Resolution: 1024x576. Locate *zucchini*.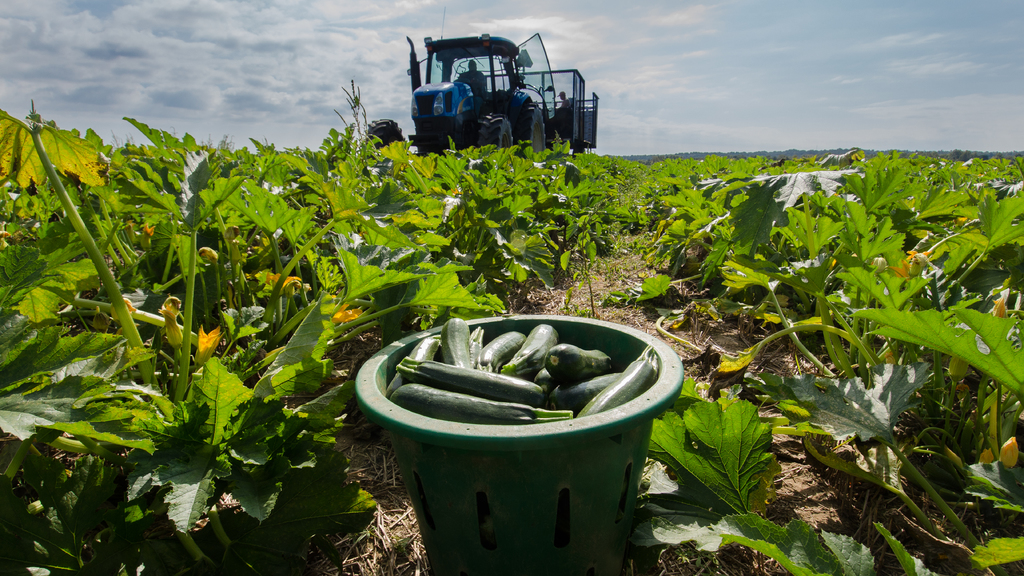
x1=395 y1=348 x2=550 y2=407.
